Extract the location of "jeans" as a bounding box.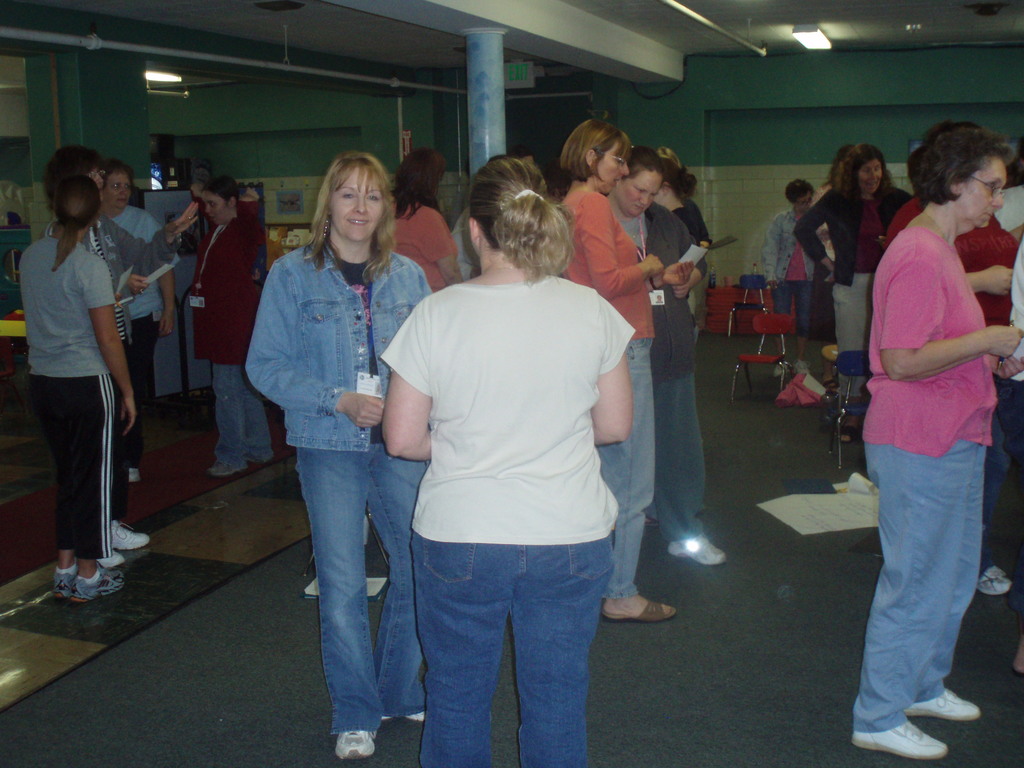
Rect(210, 365, 275, 463).
